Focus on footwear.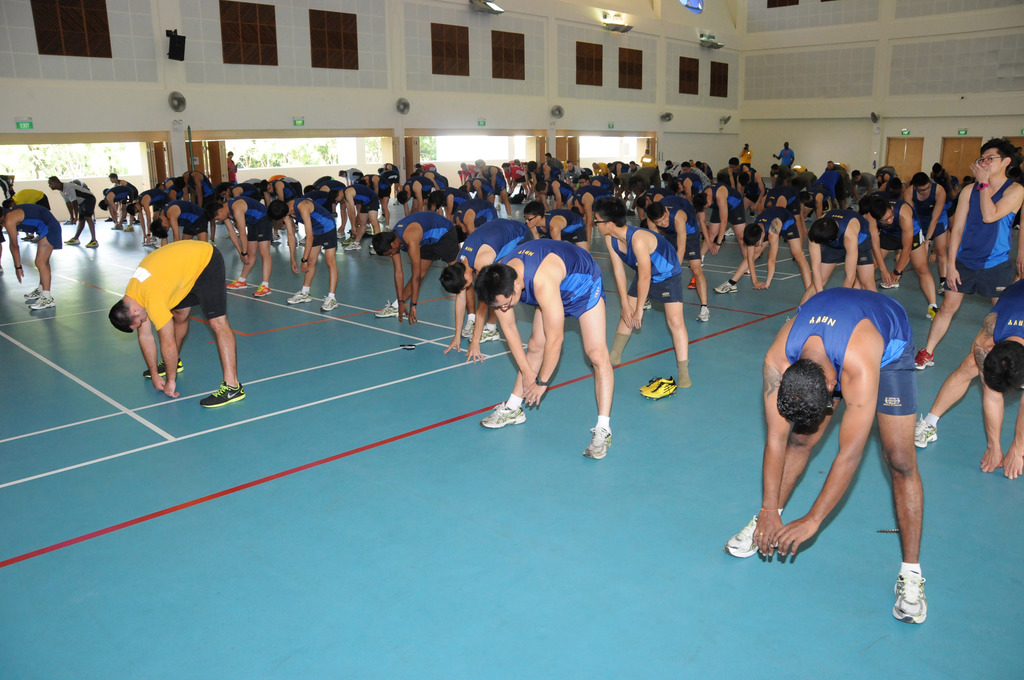
Focused at region(915, 347, 938, 372).
